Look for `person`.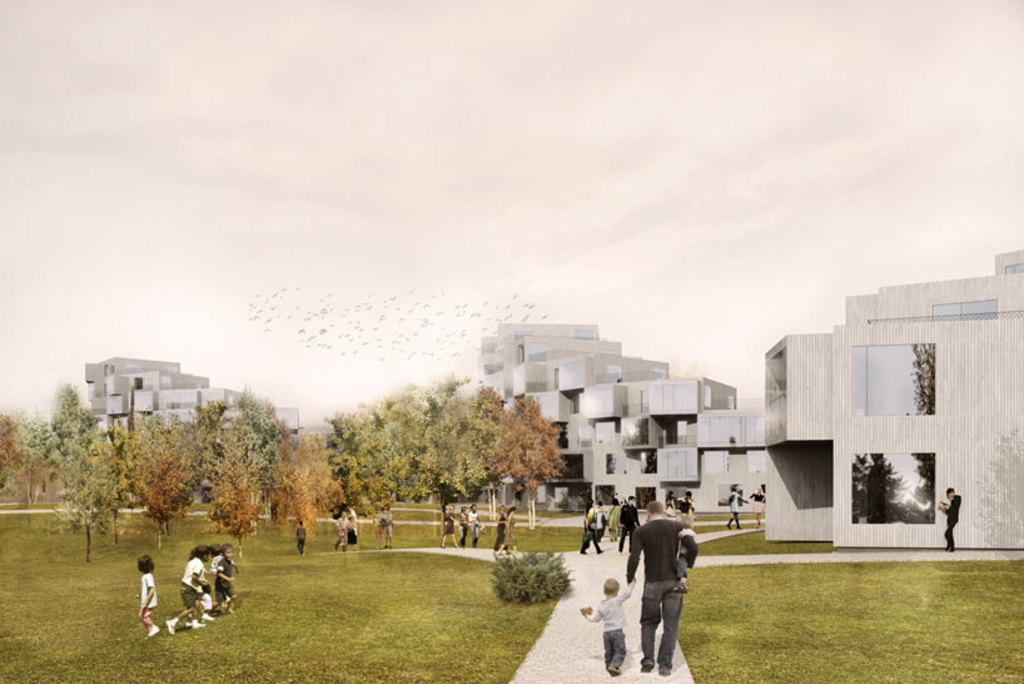
Found: (213, 546, 227, 594).
